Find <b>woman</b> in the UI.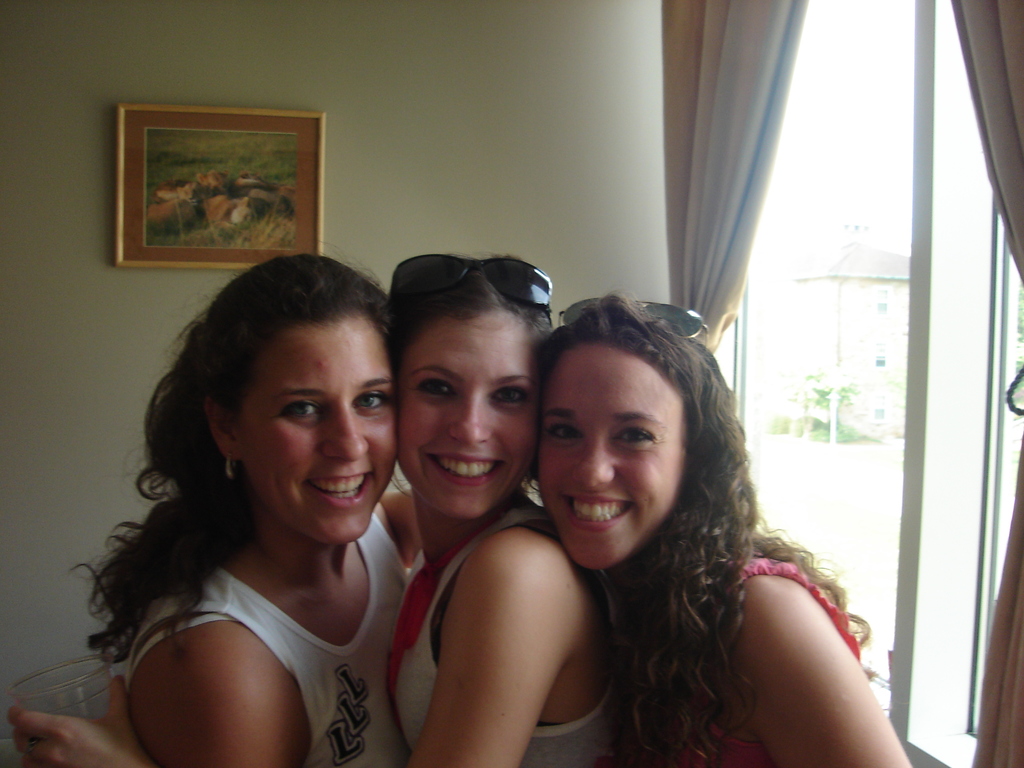
UI element at <region>82, 255, 418, 767</region>.
